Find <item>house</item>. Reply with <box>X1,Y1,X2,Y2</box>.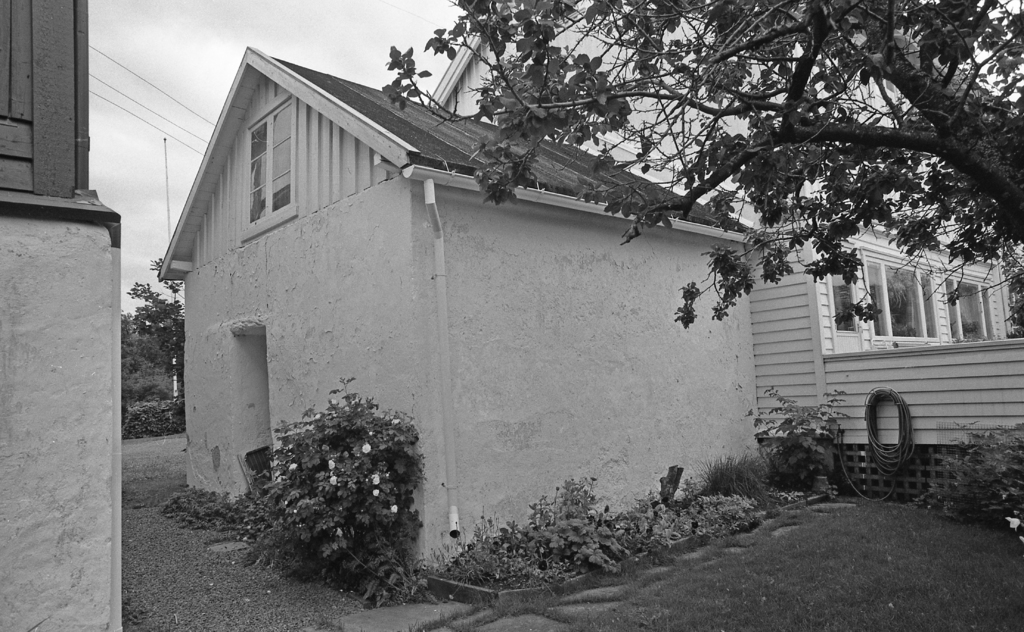
<box>0,0,141,631</box>.
